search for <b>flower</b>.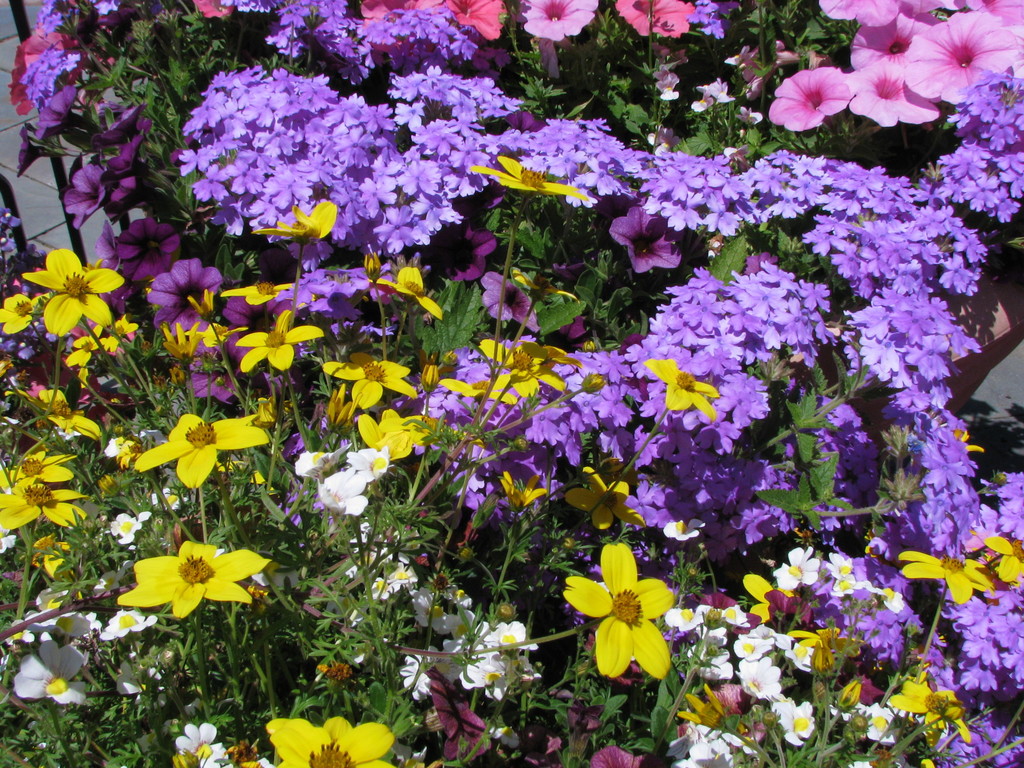
Found at (125,529,260,623).
